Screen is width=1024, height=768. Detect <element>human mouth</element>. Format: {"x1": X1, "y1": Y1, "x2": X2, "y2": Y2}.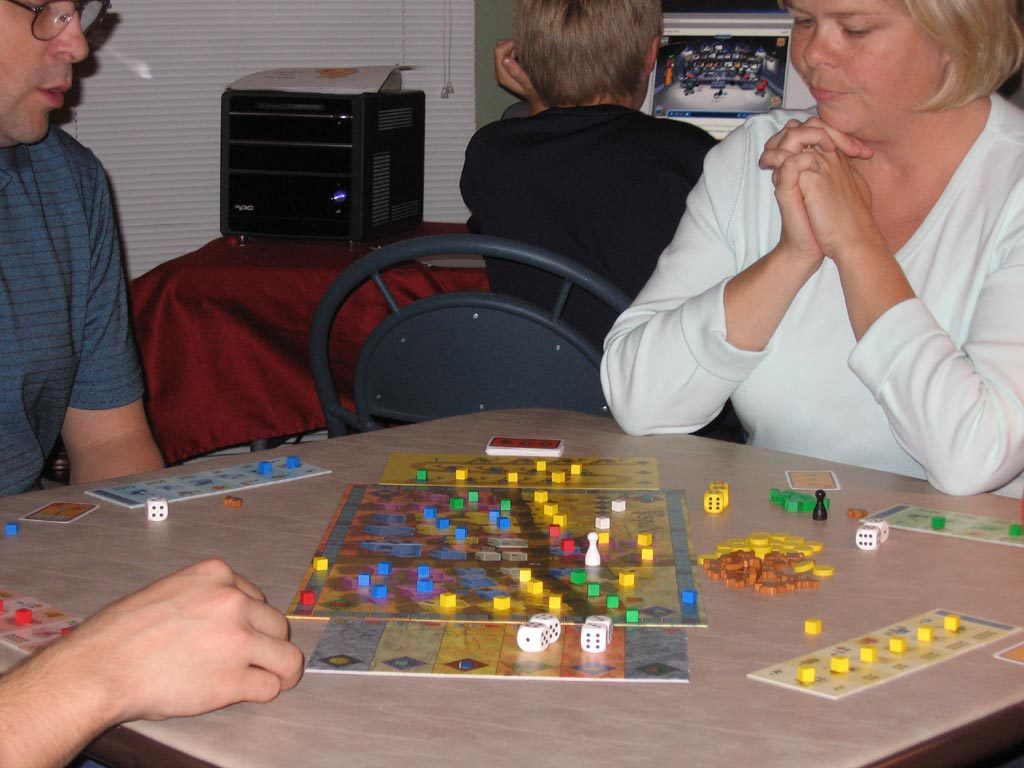
{"x1": 800, "y1": 74, "x2": 845, "y2": 101}.
